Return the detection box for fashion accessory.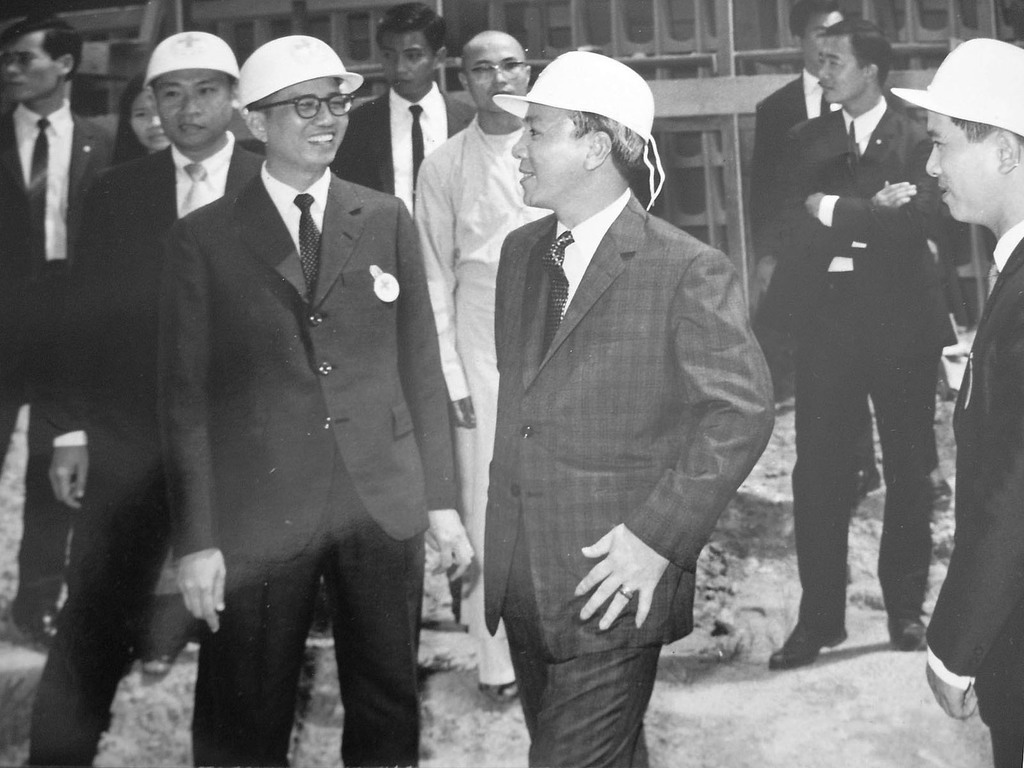
pyautogui.locateOnScreen(543, 230, 573, 352).
